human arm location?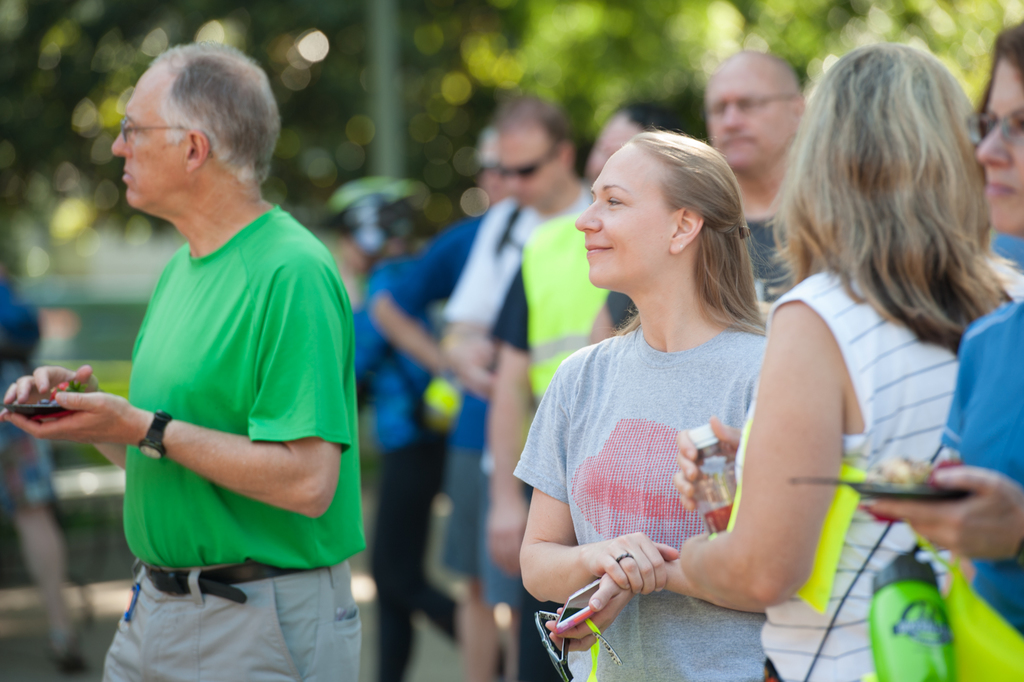
region(0, 251, 349, 517)
